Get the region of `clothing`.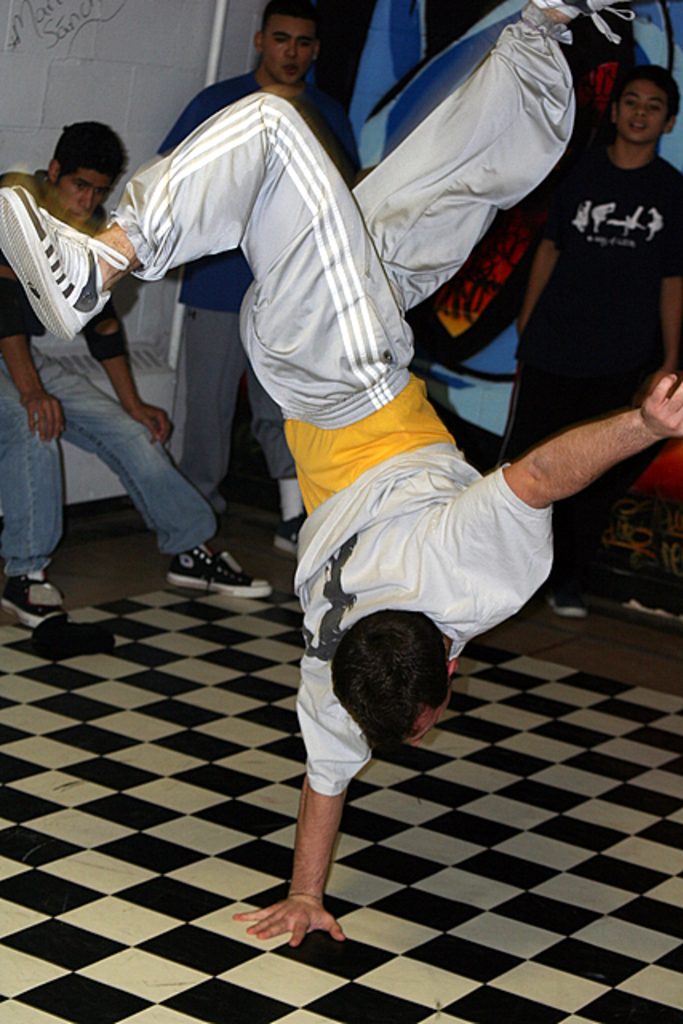
bbox=(505, 141, 681, 554).
